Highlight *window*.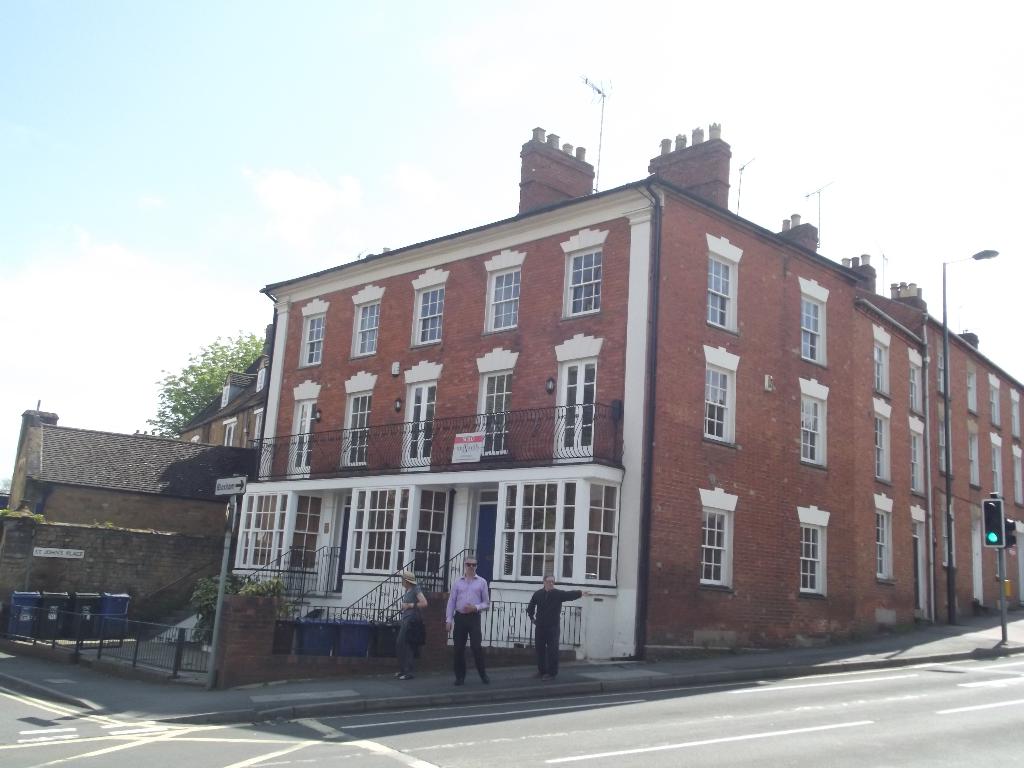
Highlighted region: pyautogui.locateOnScreen(703, 364, 730, 441).
